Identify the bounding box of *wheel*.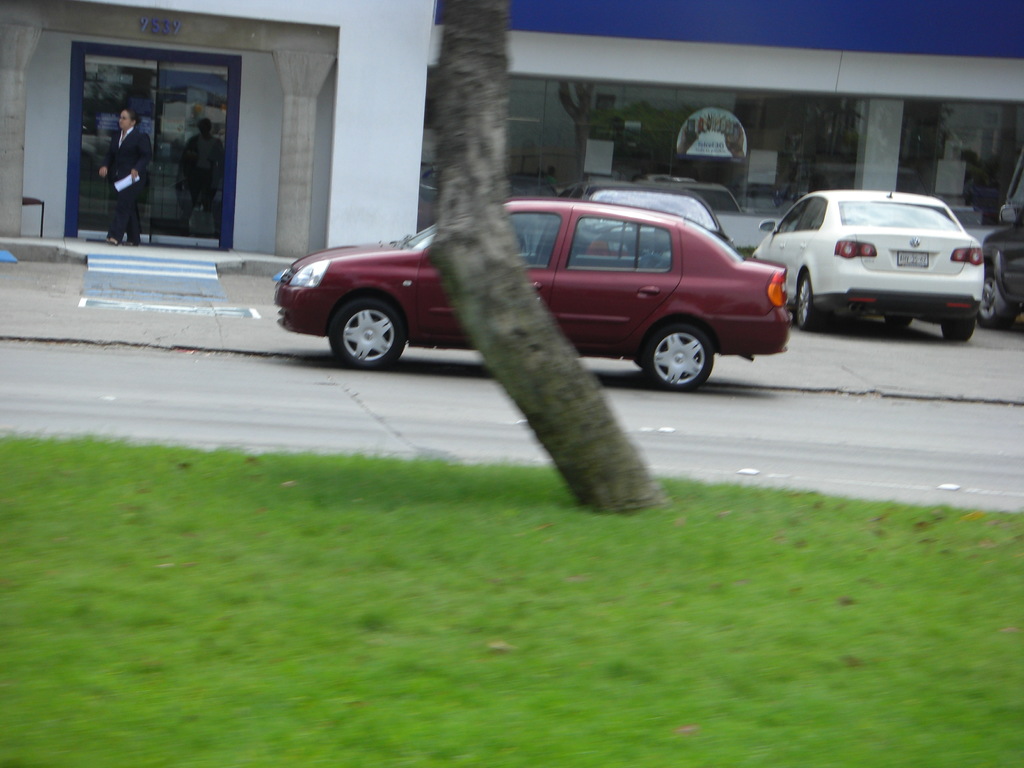
region(886, 316, 913, 328).
